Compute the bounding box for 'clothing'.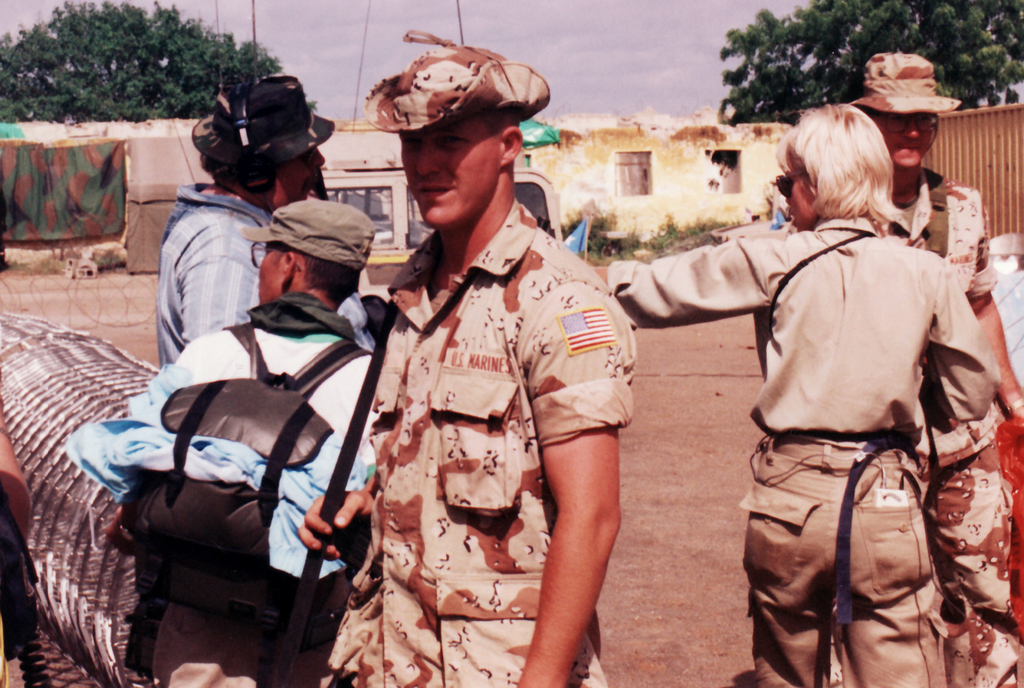
box=[151, 179, 396, 372].
